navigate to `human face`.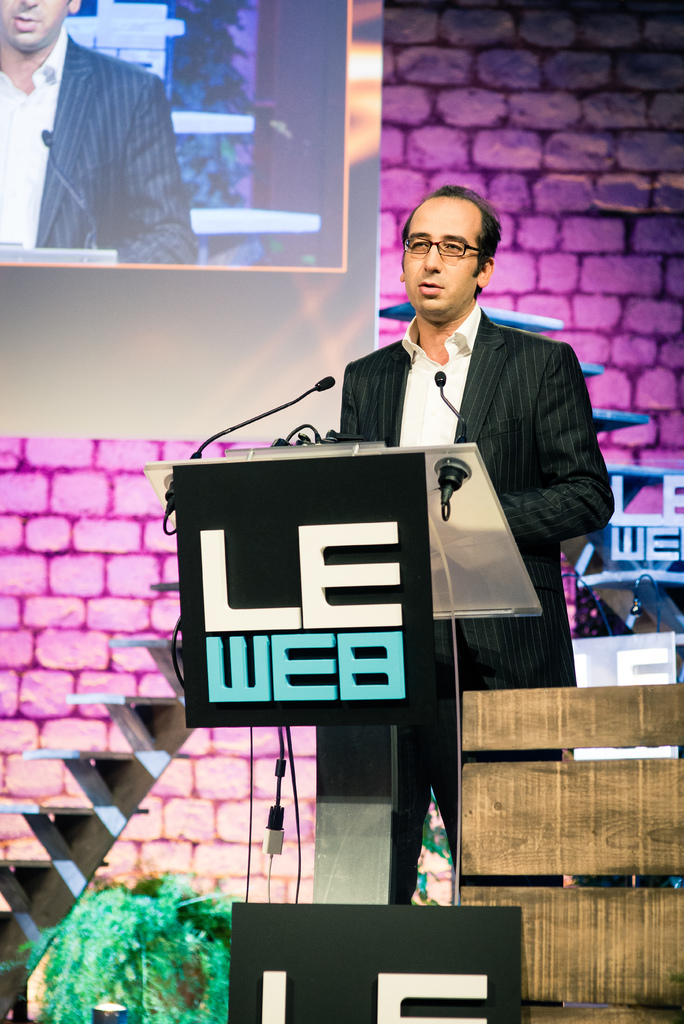
Navigation target: BBox(400, 200, 478, 323).
